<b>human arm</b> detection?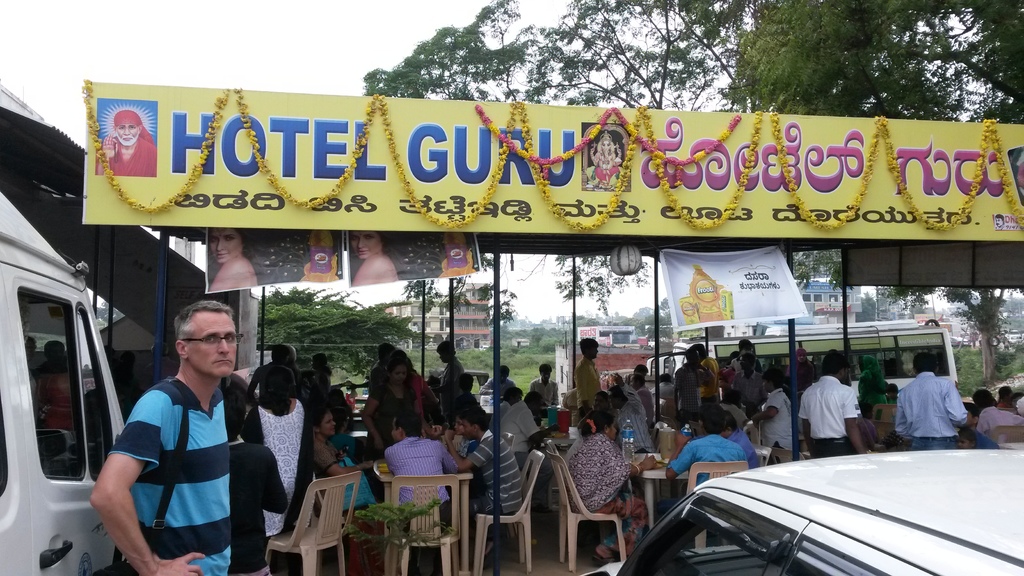
[x1=616, y1=370, x2=650, y2=413]
